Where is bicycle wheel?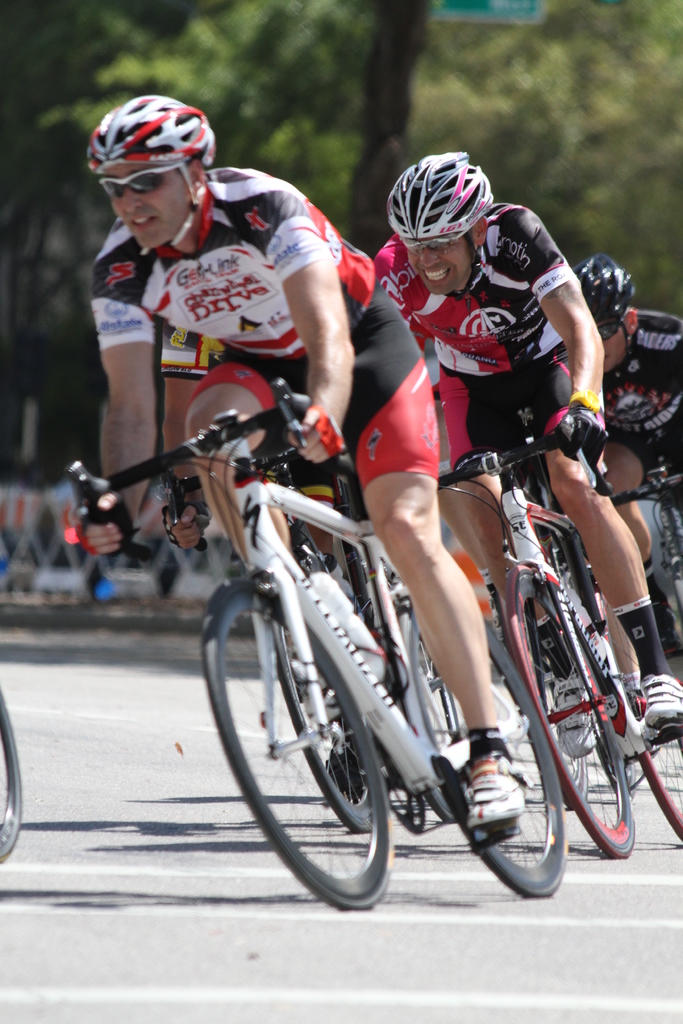
l=523, t=579, r=675, b=865.
